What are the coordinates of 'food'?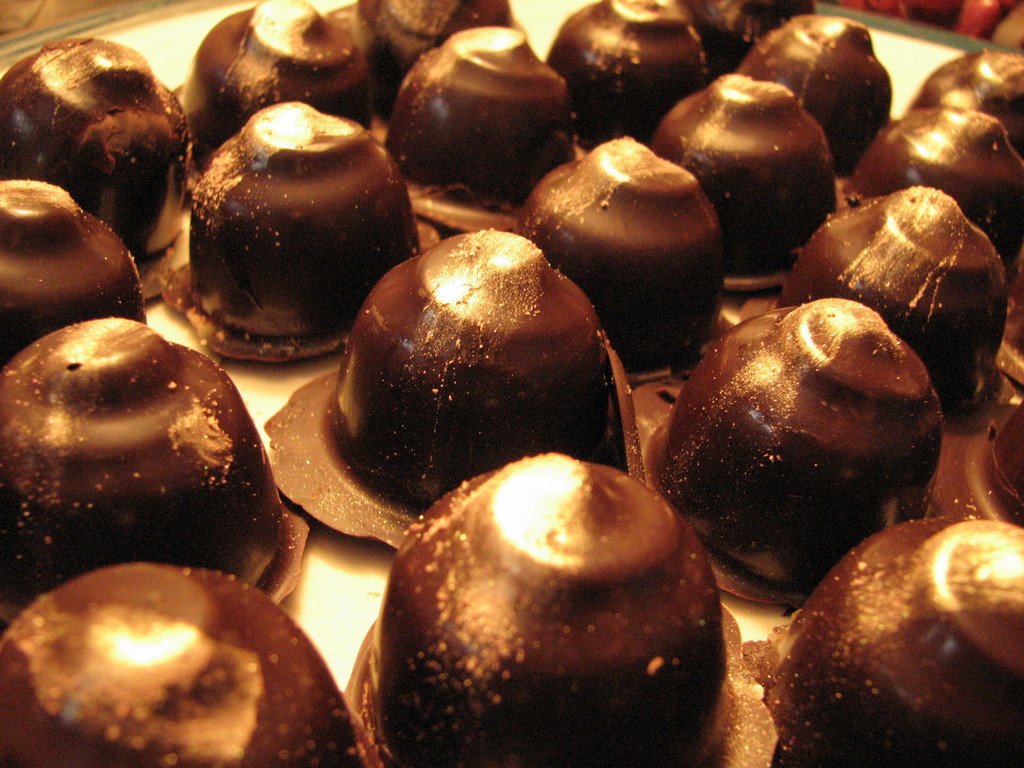
region(538, 0, 711, 163).
